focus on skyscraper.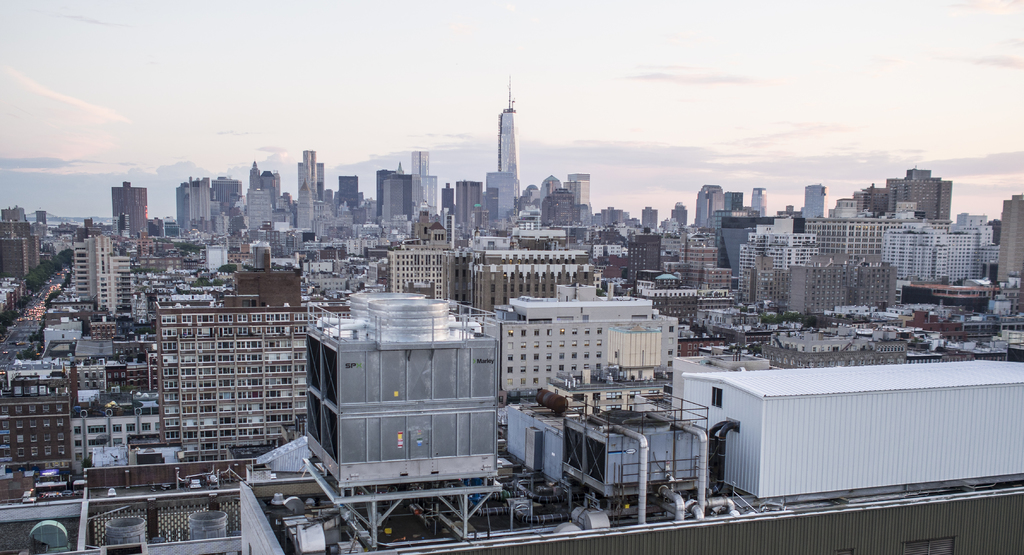
Focused at [536, 170, 599, 248].
